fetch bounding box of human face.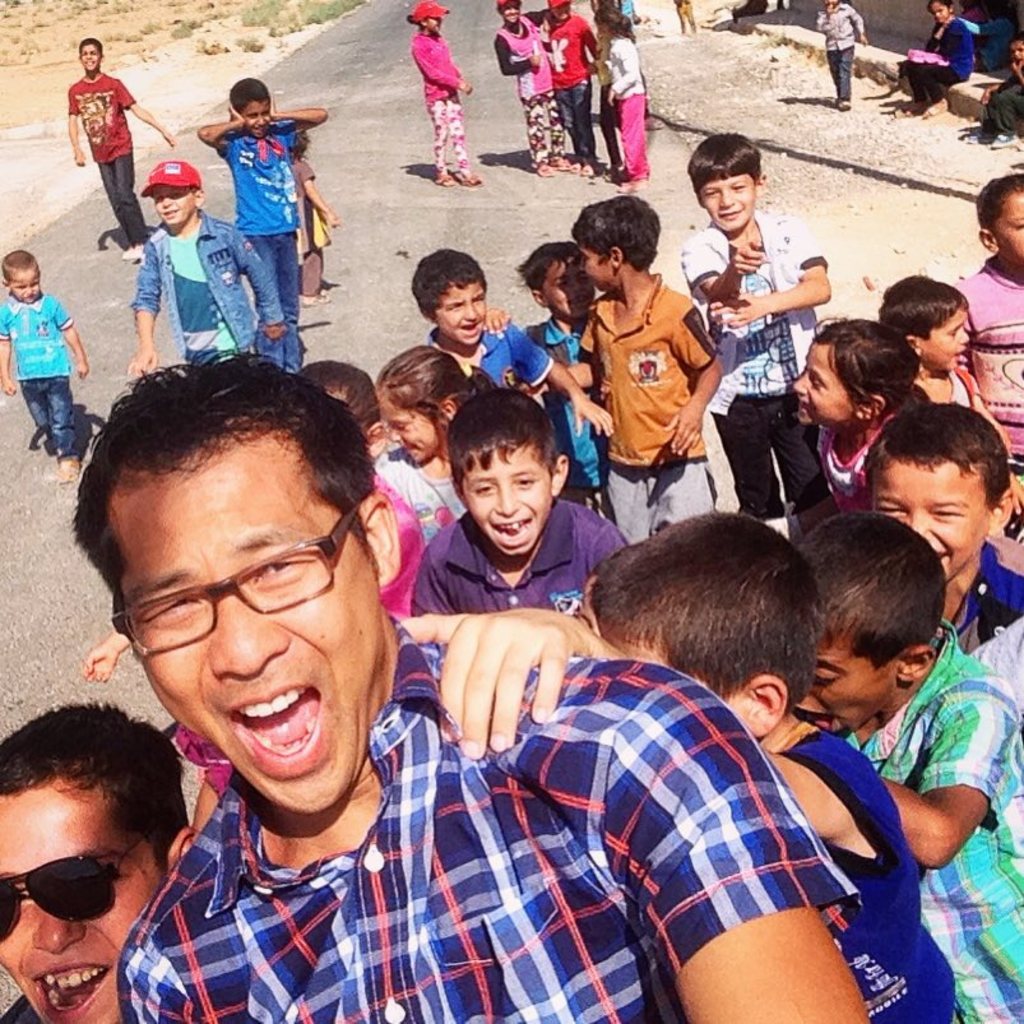
Bbox: box(925, 301, 968, 372).
